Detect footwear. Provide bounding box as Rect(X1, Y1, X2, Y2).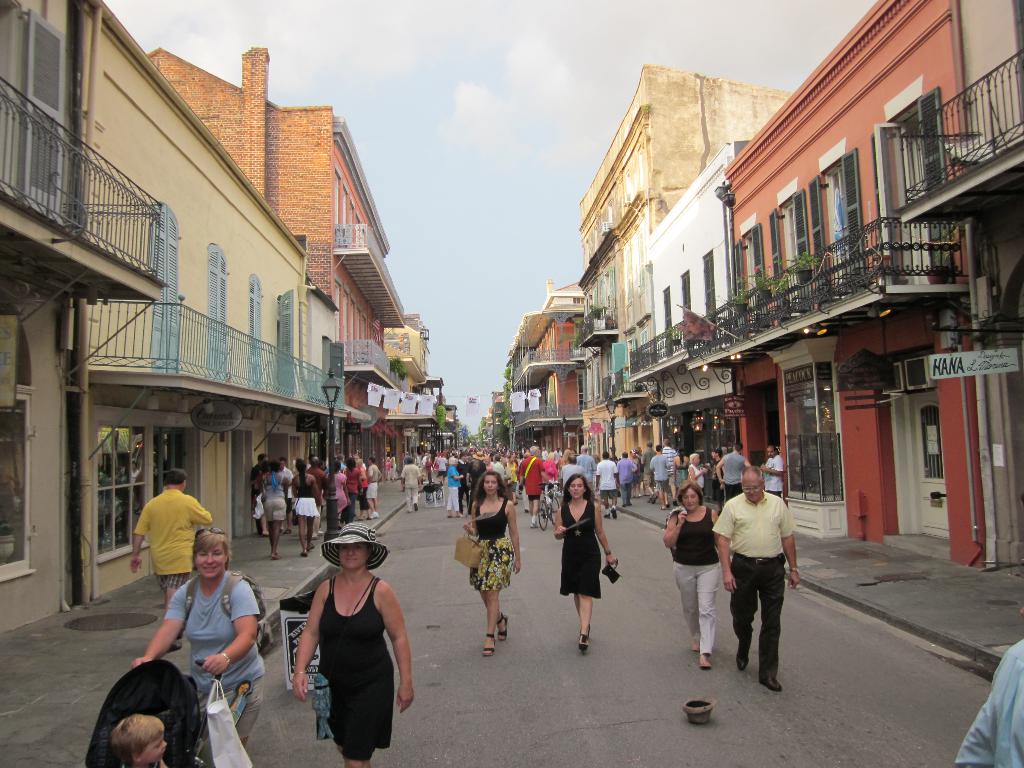
Rect(369, 511, 376, 519).
